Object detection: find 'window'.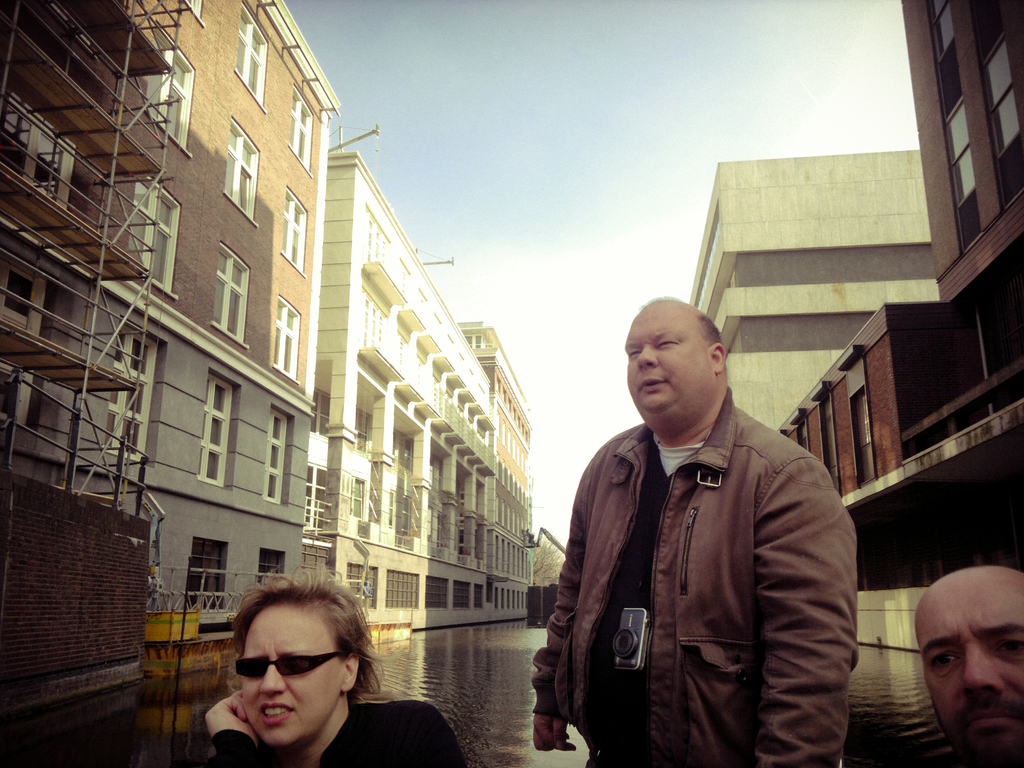
[x1=102, y1=312, x2=169, y2=470].
